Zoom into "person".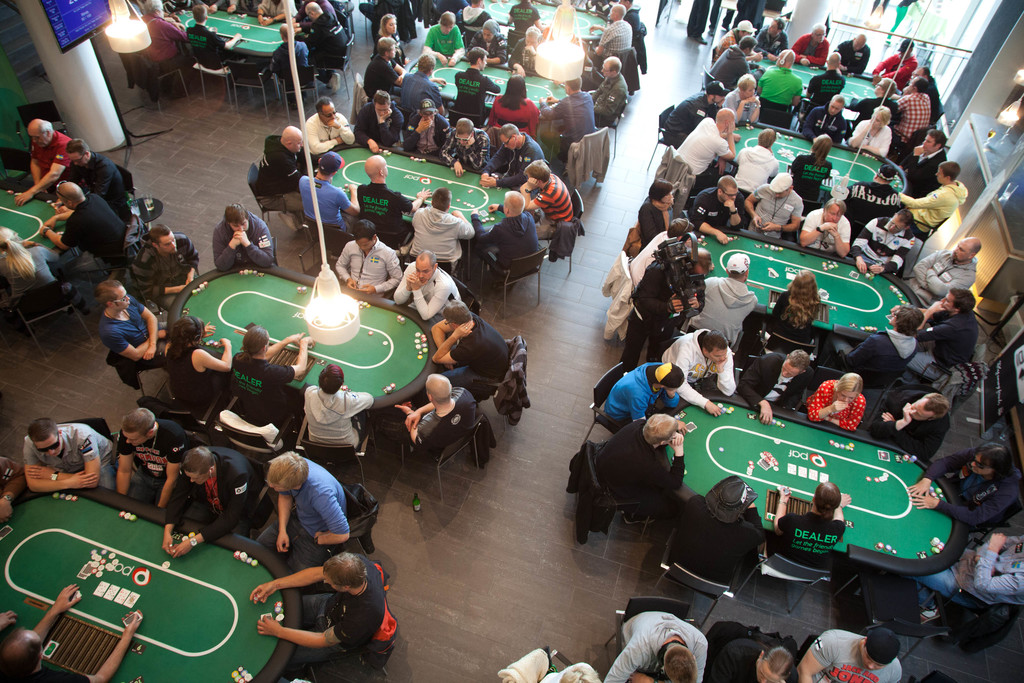
Zoom target: l=887, t=83, r=925, b=149.
